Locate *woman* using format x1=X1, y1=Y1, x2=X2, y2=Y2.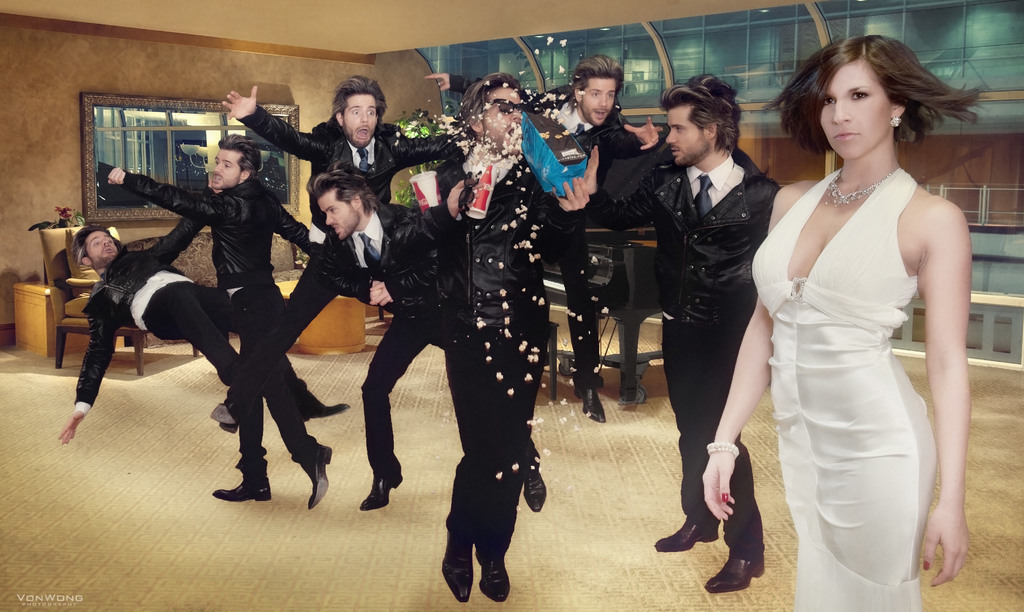
x1=732, y1=29, x2=988, y2=611.
